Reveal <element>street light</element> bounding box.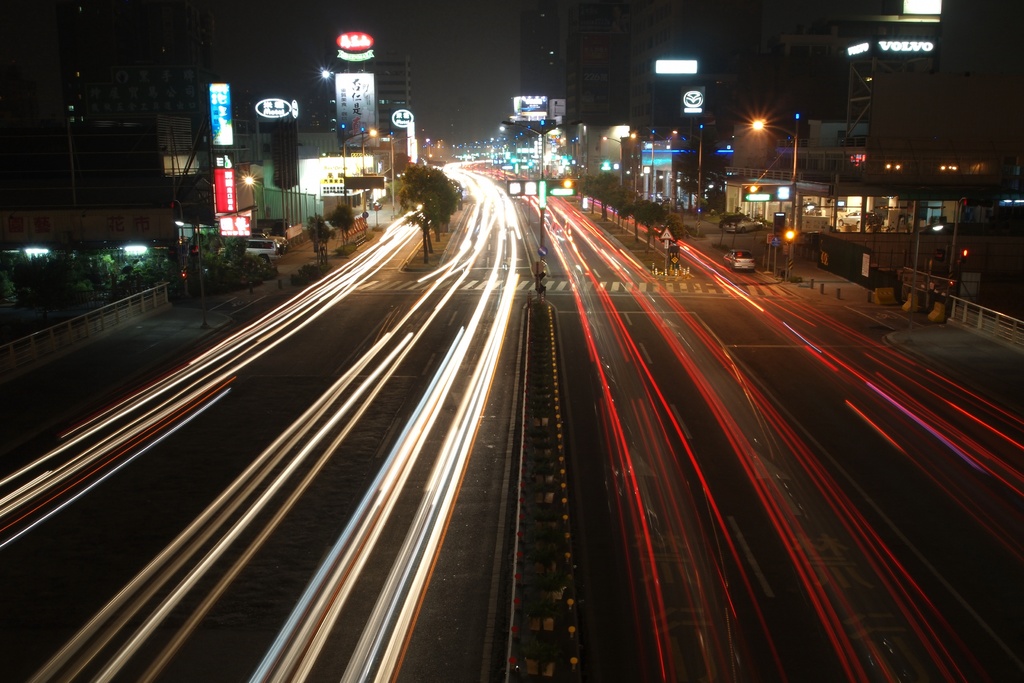
Revealed: [x1=392, y1=135, x2=414, y2=216].
